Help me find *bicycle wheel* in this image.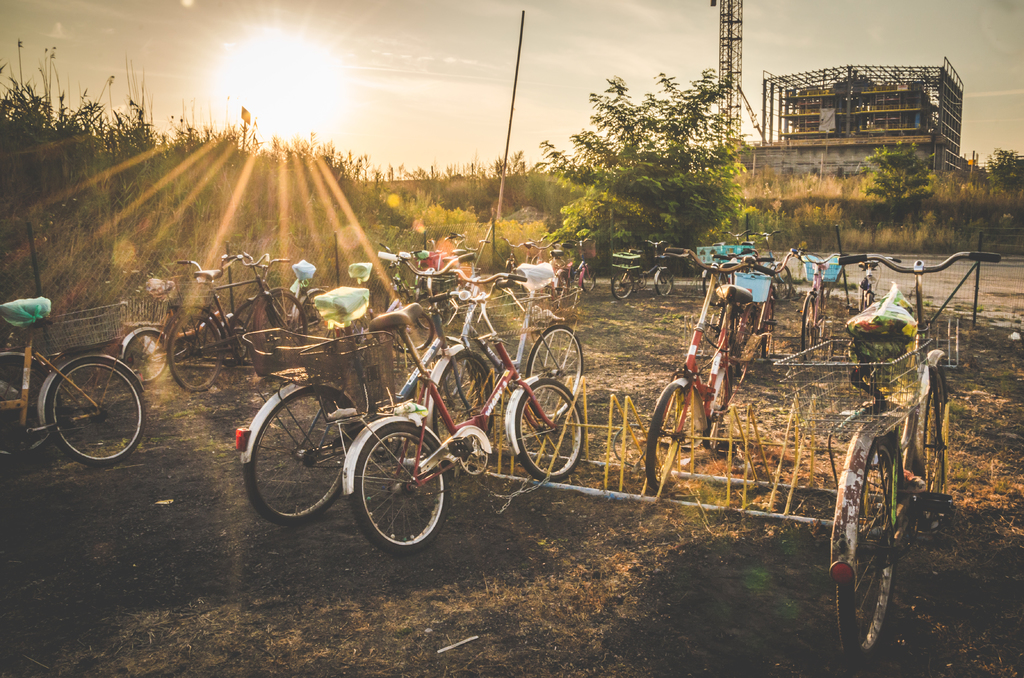
Found it: <region>701, 265, 716, 291</region>.
